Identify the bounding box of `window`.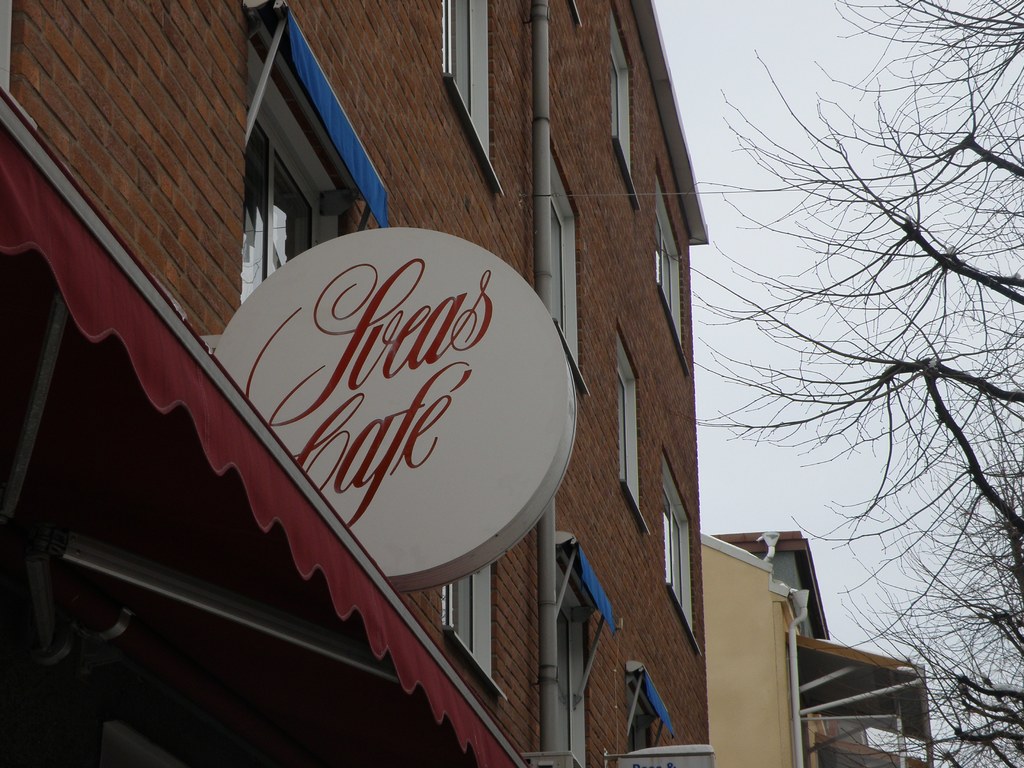
l=435, t=566, r=510, b=698.
